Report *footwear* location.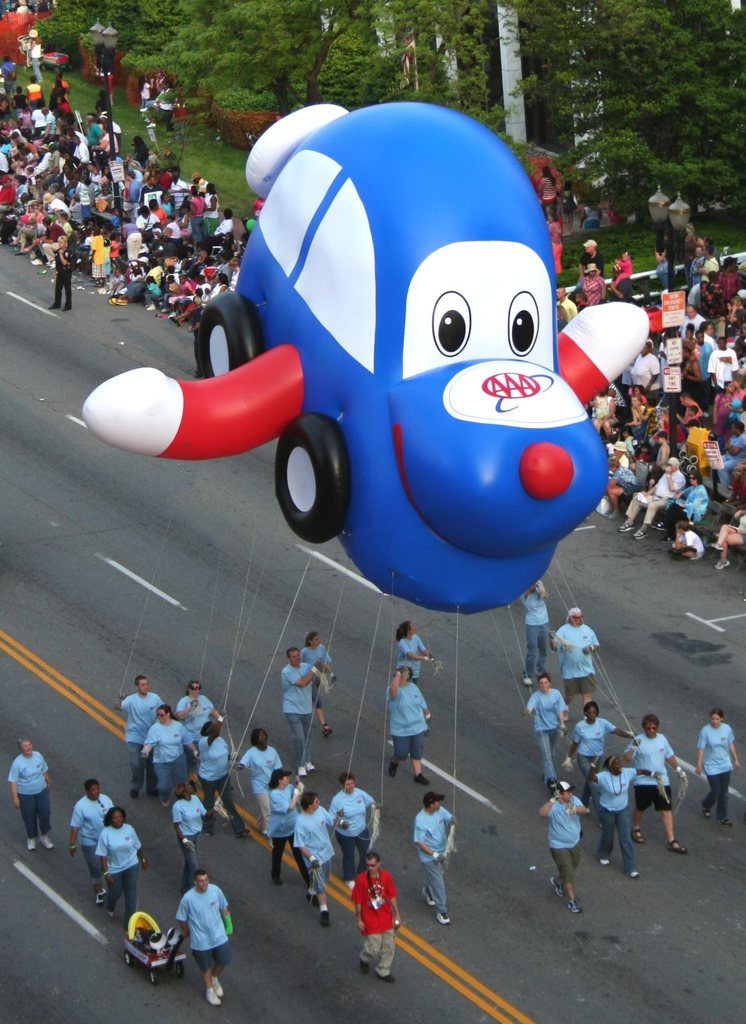
Report: {"x1": 717, "y1": 820, "x2": 731, "y2": 827}.
